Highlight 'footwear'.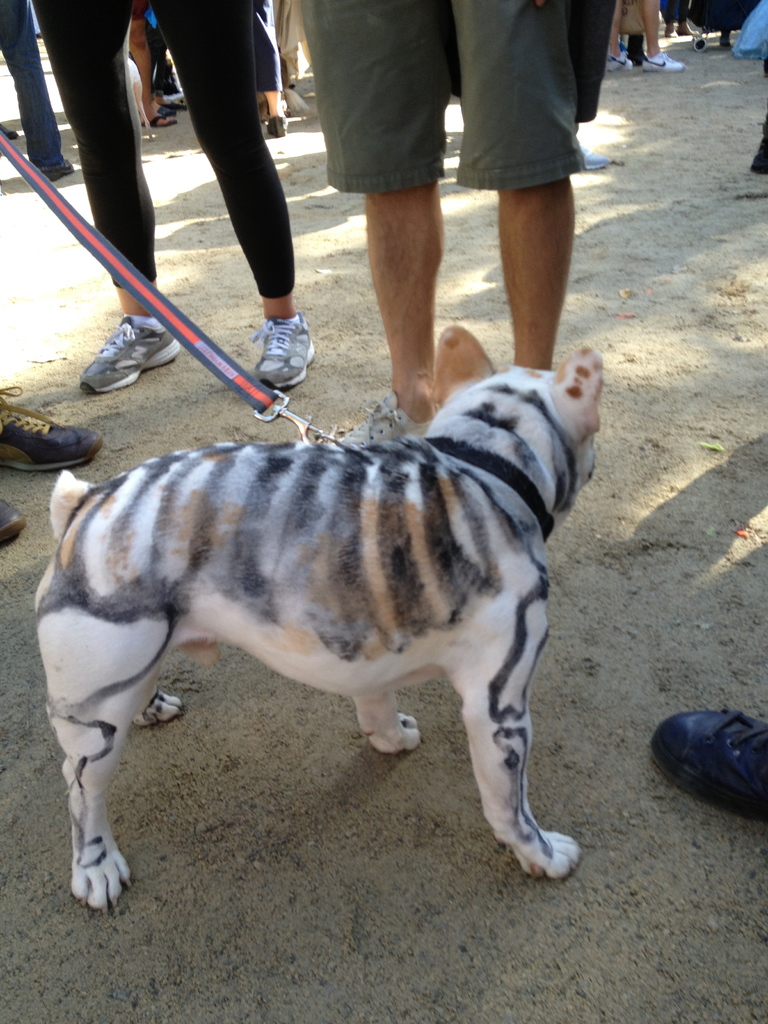
Highlighted region: [x1=264, y1=116, x2=290, y2=141].
